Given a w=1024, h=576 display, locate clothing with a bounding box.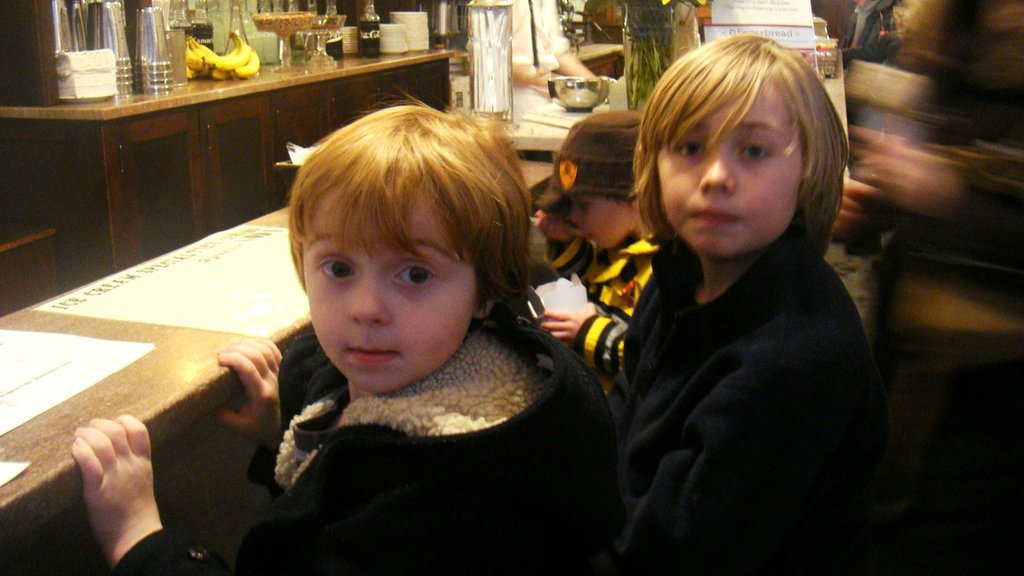
Located: bbox=[537, 234, 667, 387].
